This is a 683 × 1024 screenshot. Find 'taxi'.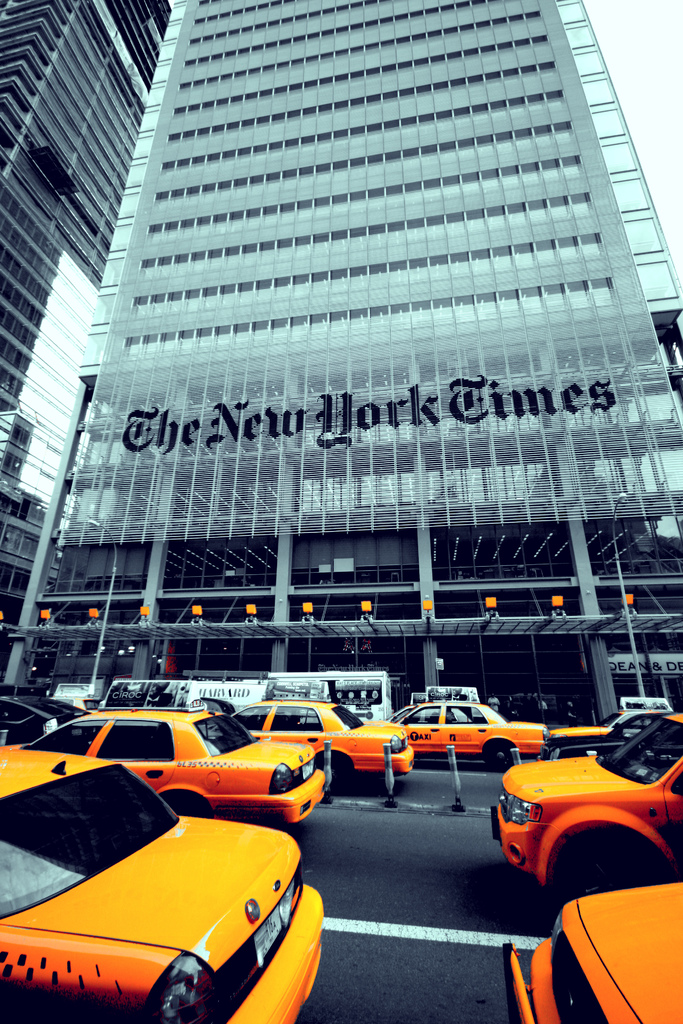
Bounding box: [left=224, top=675, right=413, bottom=792].
